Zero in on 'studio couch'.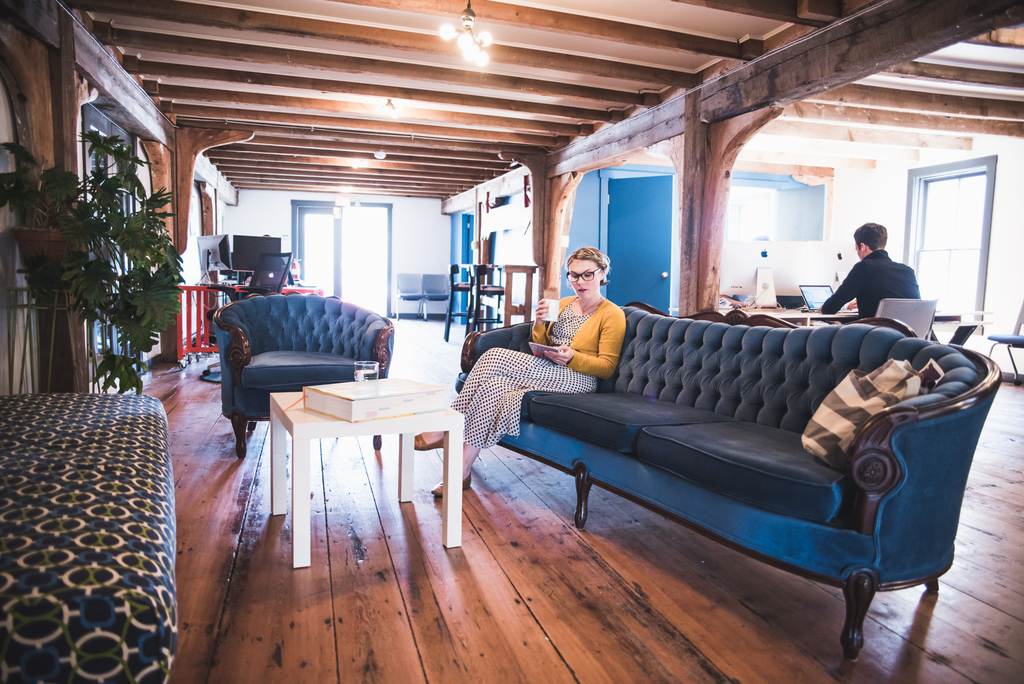
Zeroed in: (436, 299, 1006, 666).
